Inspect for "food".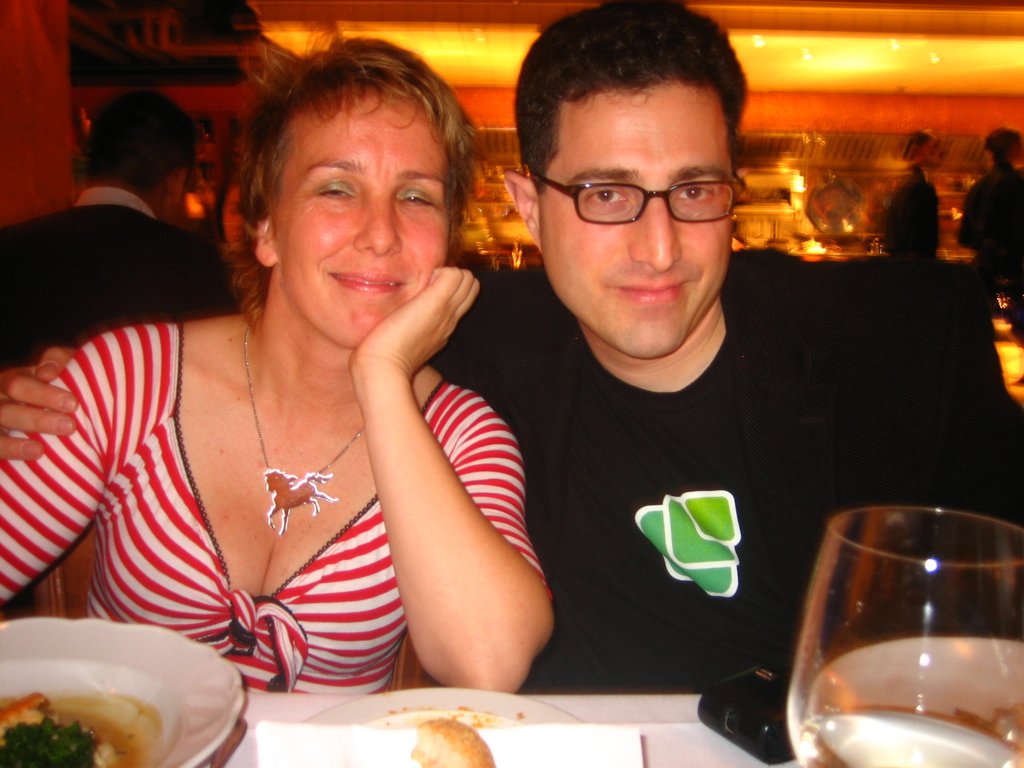
Inspection: 411 720 495 767.
